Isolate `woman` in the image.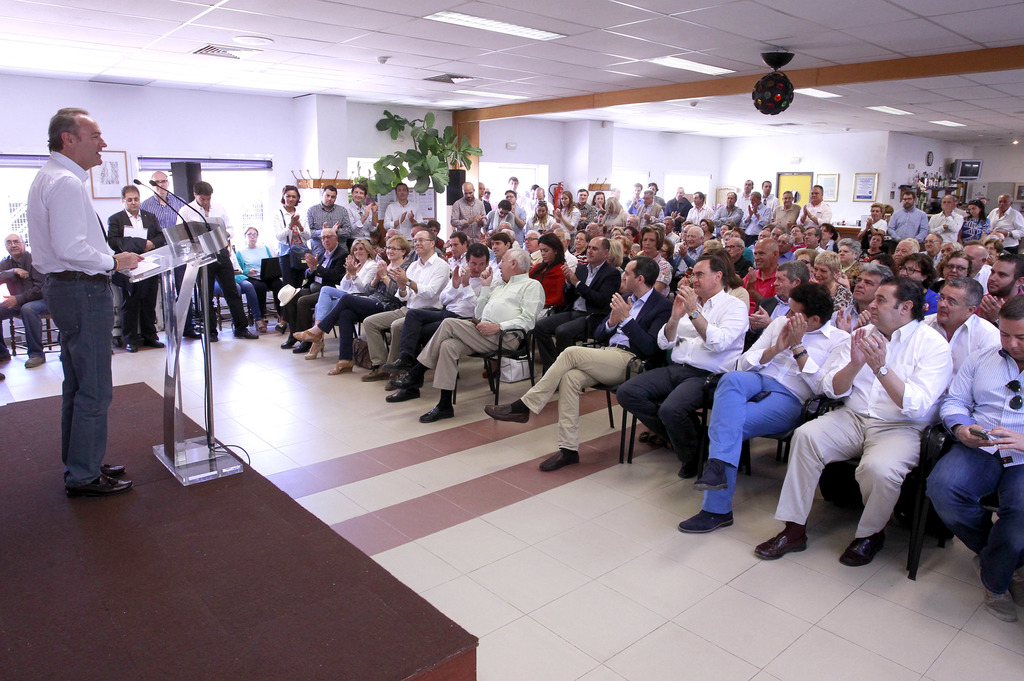
Isolated region: crop(552, 192, 580, 235).
